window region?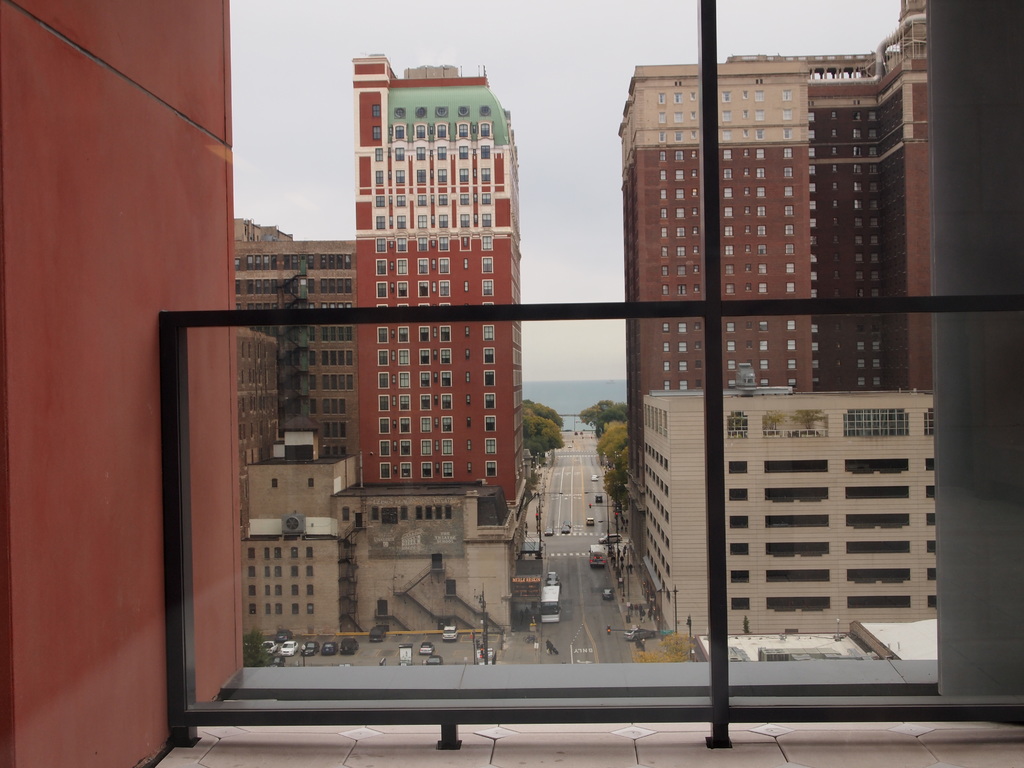
{"x1": 788, "y1": 340, "x2": 794, "y2": 351}
